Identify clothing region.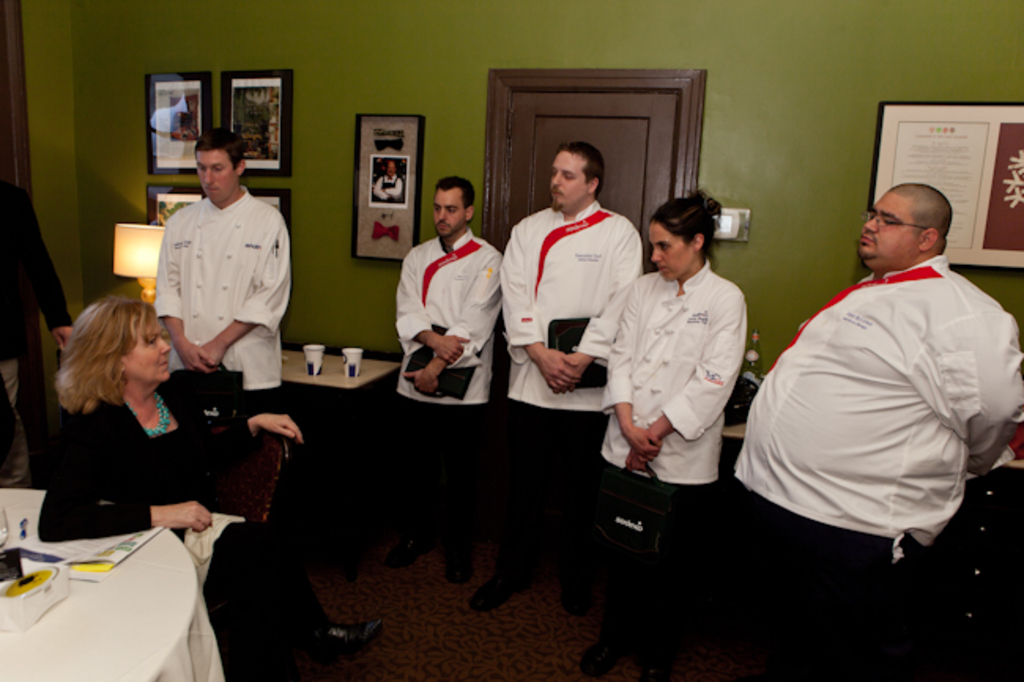
Region: 507, 198, 638, 562.
